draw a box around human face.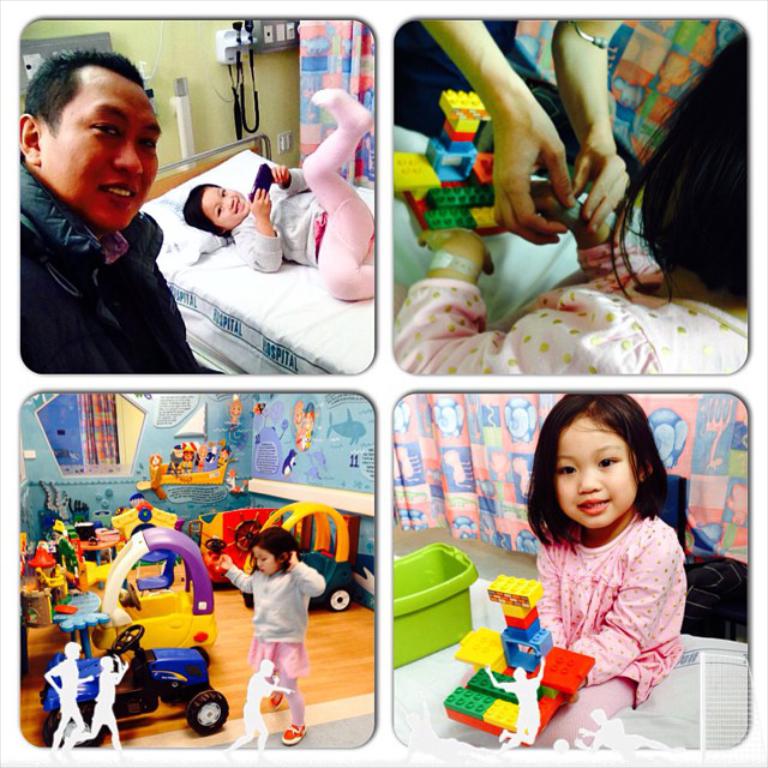
<region>293, 408, 307, 426</region>.
